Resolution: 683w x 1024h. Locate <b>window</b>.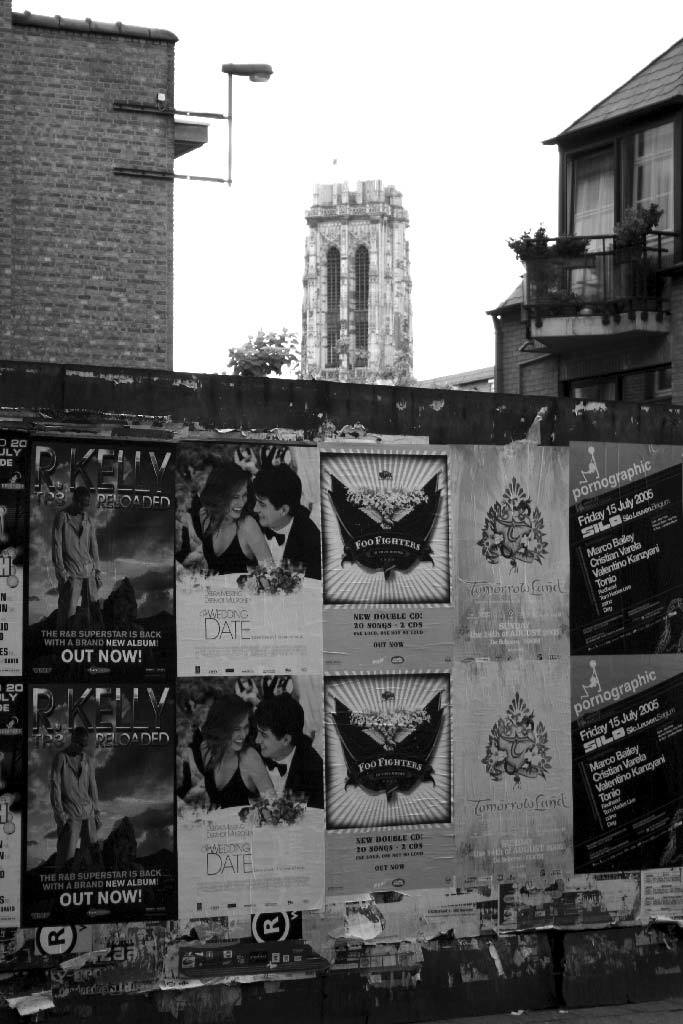
<box>630,114,678,263</box>.
